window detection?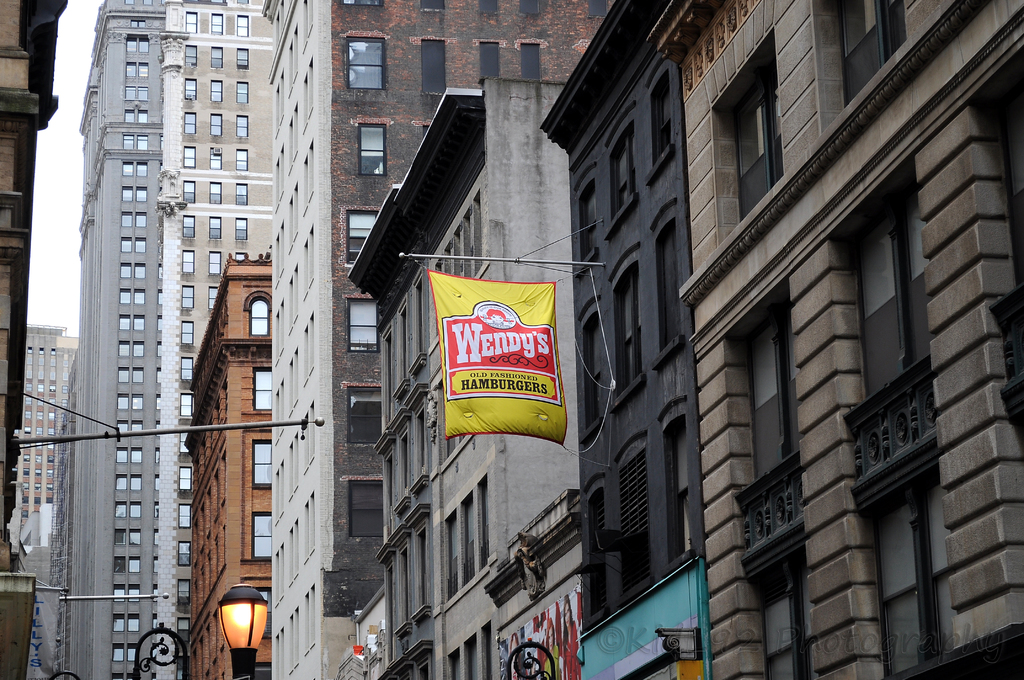
box=[114, 525, 140, 546]
